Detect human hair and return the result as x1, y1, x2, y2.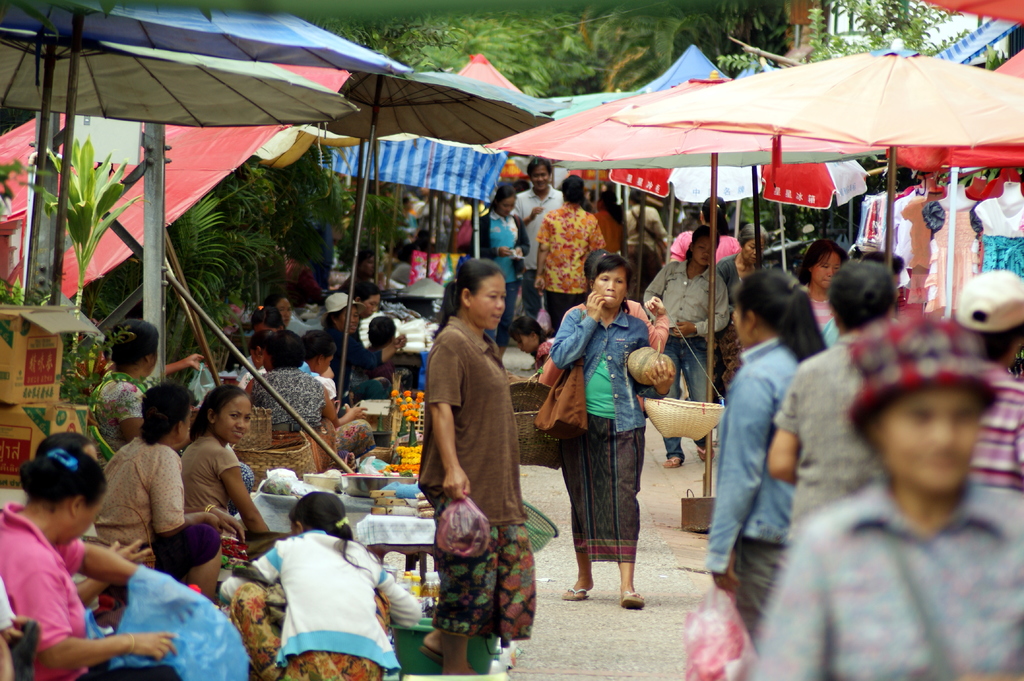
32, 431, 96, 459.
